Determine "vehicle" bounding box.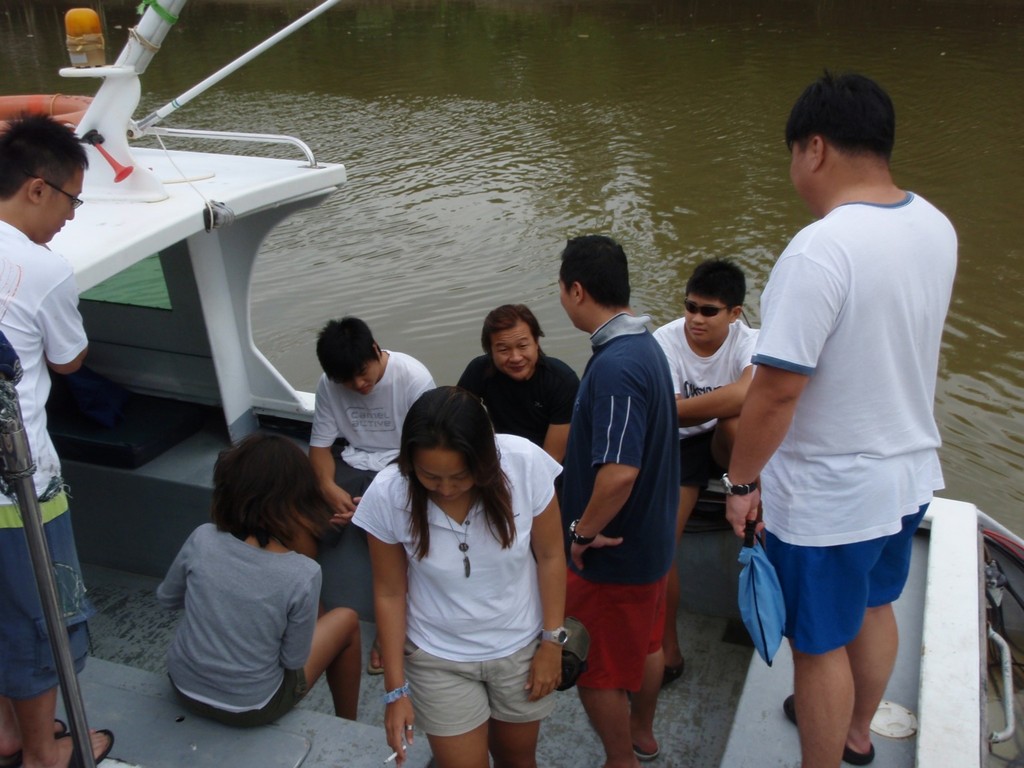
Determined: Rect(0, 0, 1023, 767).
